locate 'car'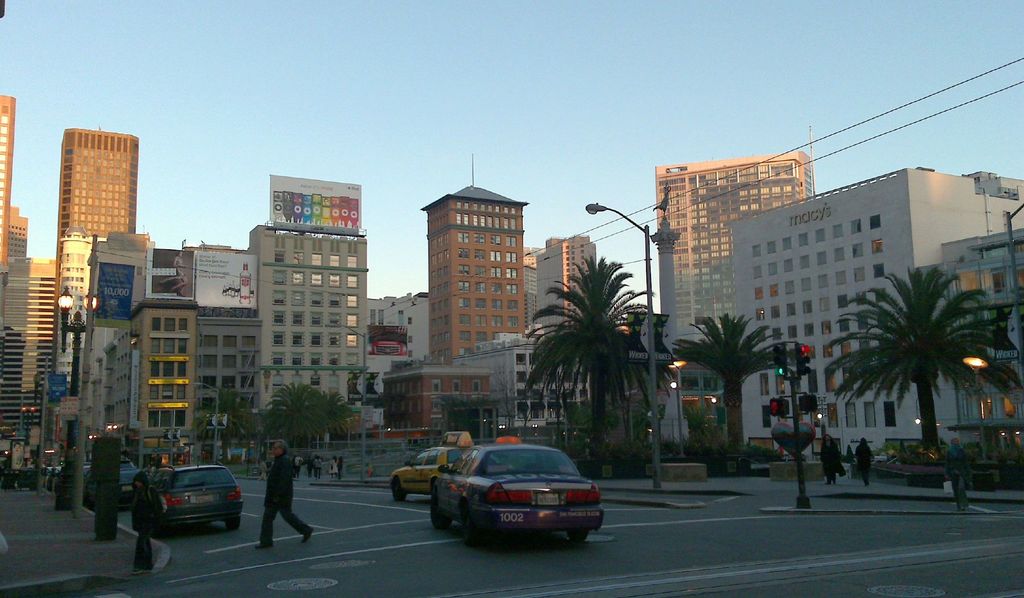
(90,472,142,515)
